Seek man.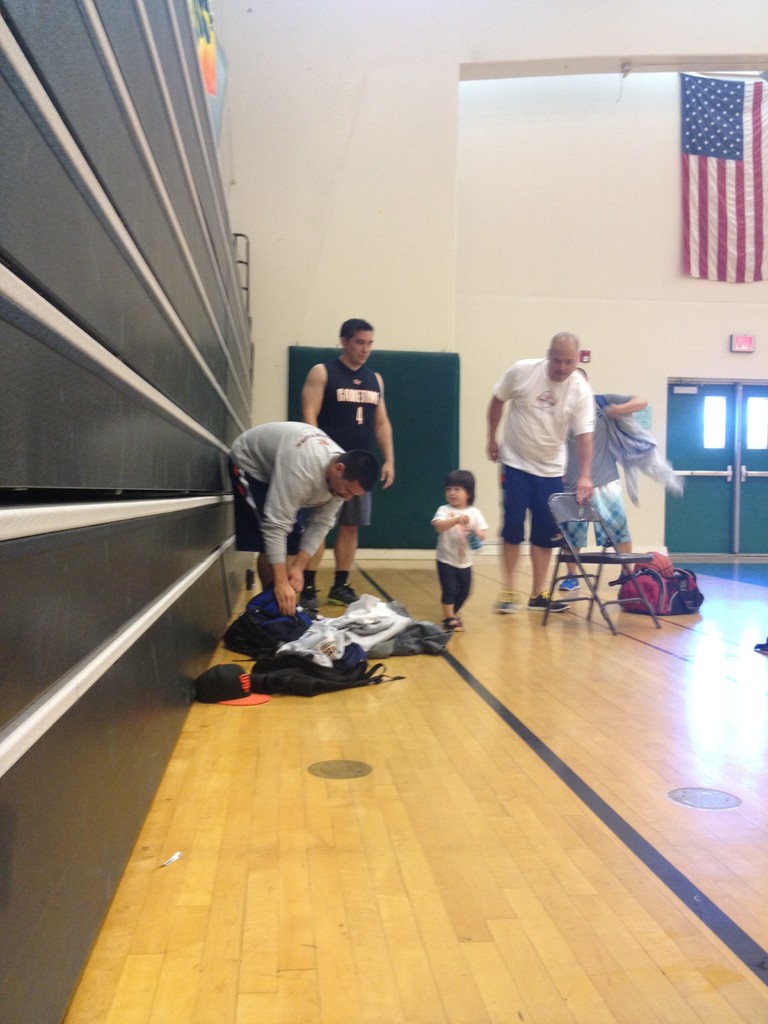
crop(491, 319, 620, 568).
